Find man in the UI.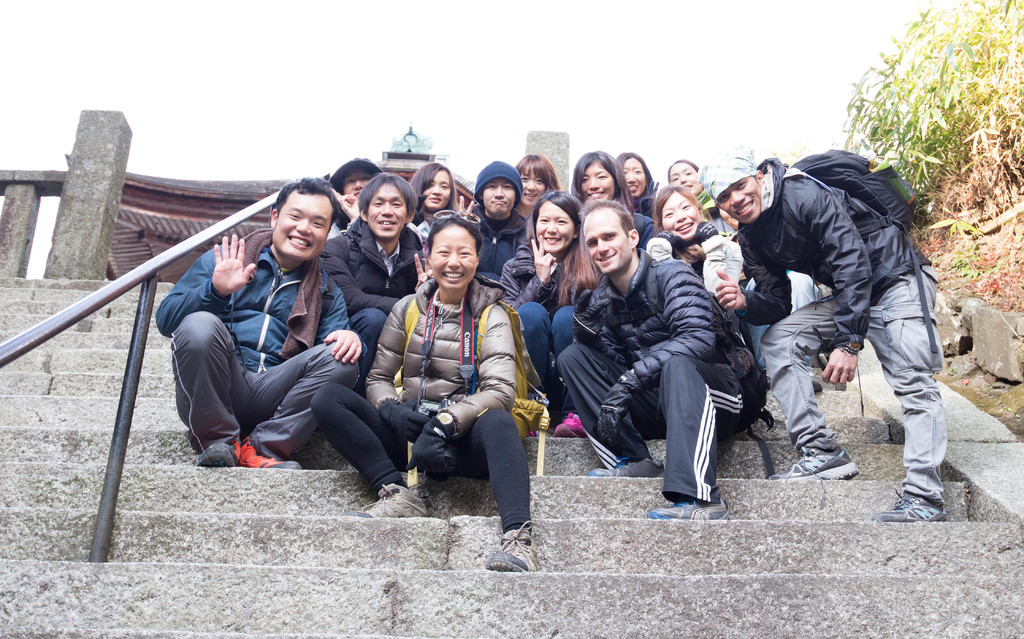
UI element at region(154, 175, 361, 468).
